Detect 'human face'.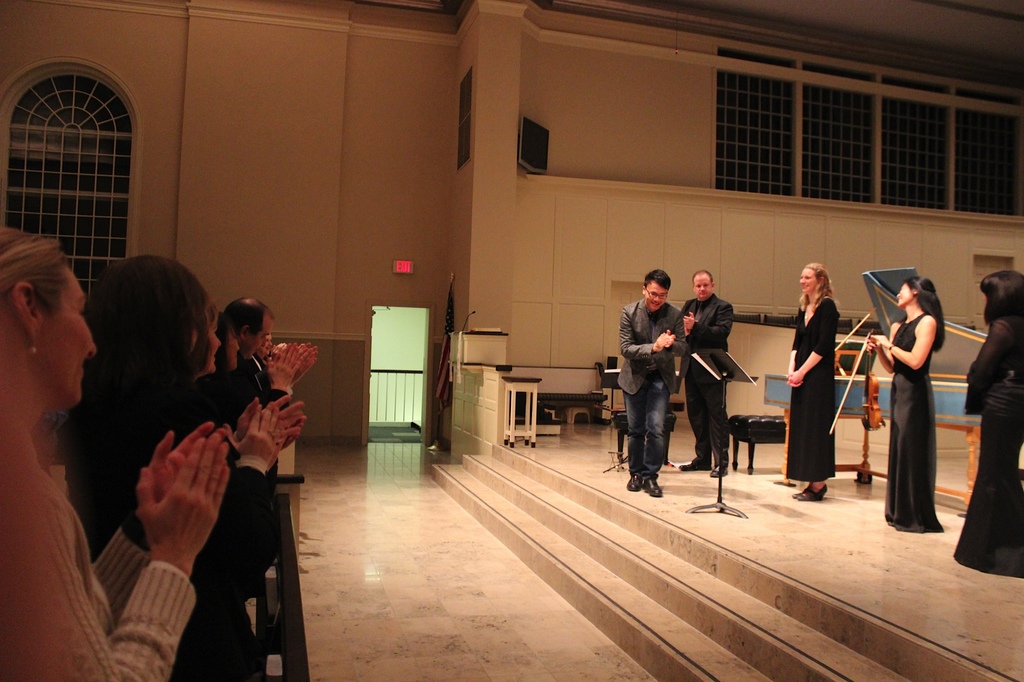
Detected at region(209, 325, 221, 372).
